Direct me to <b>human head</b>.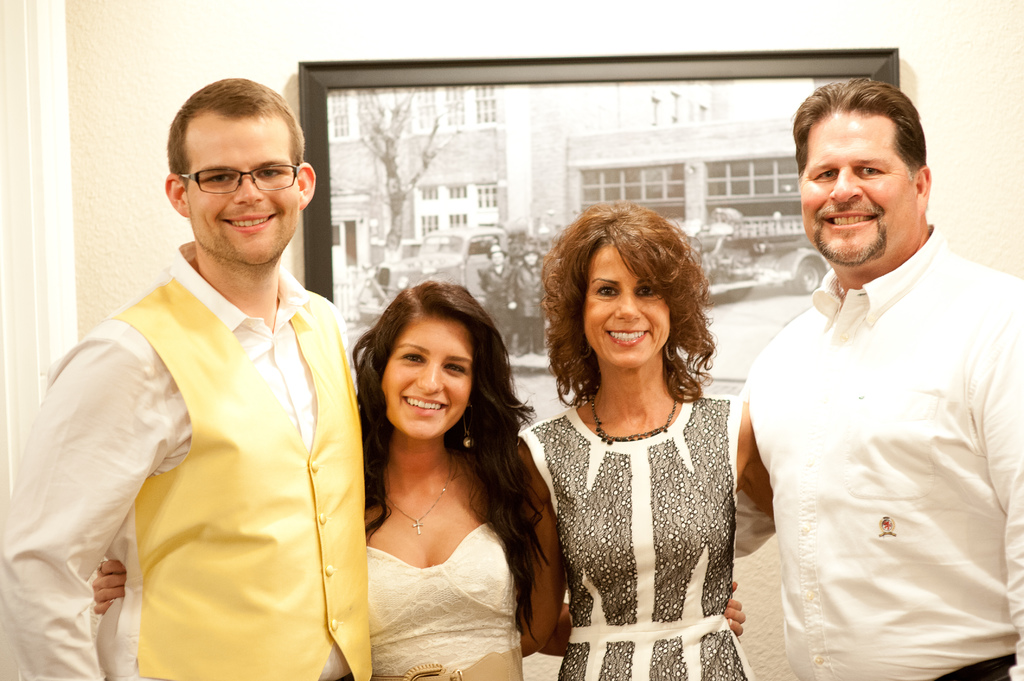
Direction: locate(799, 77, 933, 264).
